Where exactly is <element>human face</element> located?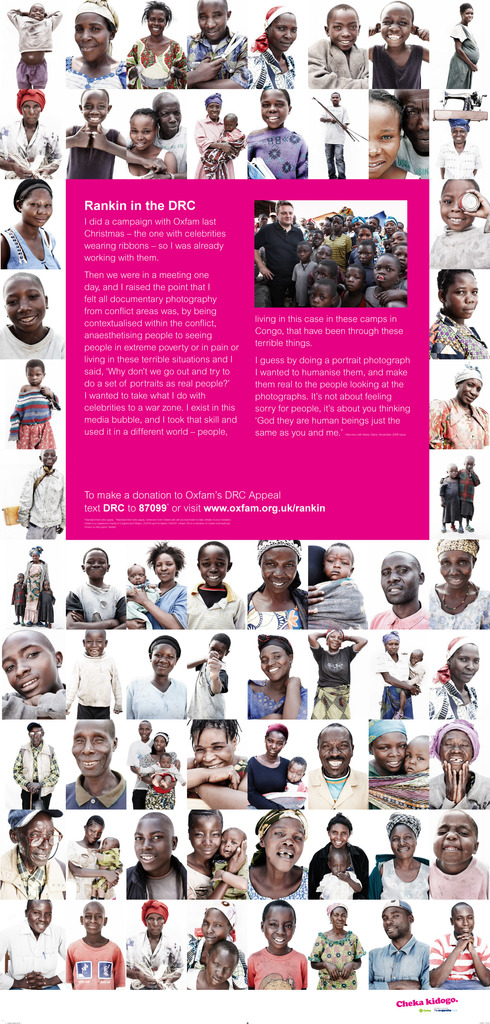
Its bounding box is {"x1": 407, "y1": 737, "x2": 430, "y2": 772}.
